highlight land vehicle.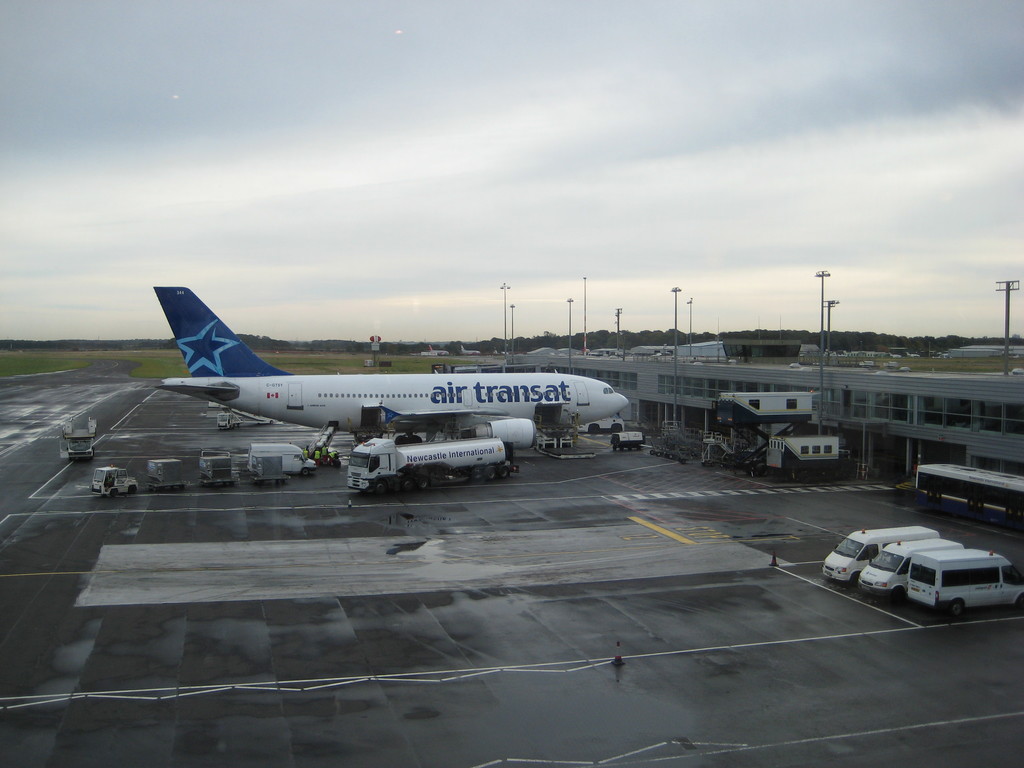
Highlighted region: [861, 535, 960, 595].
